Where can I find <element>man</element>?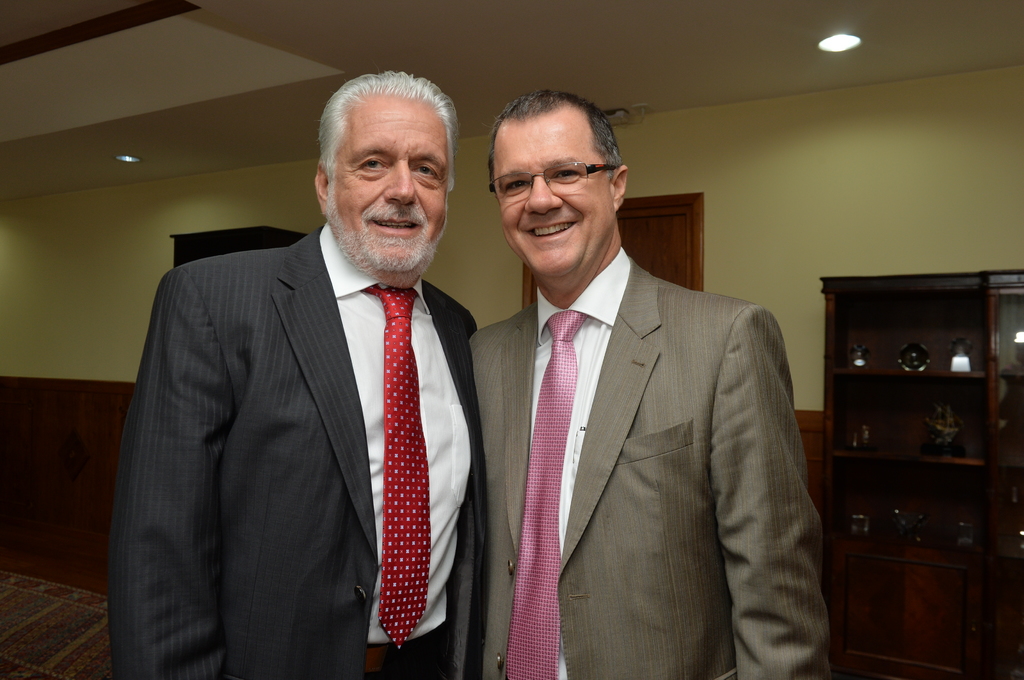
You can find it at select_region(468, 71, 842, 679).
